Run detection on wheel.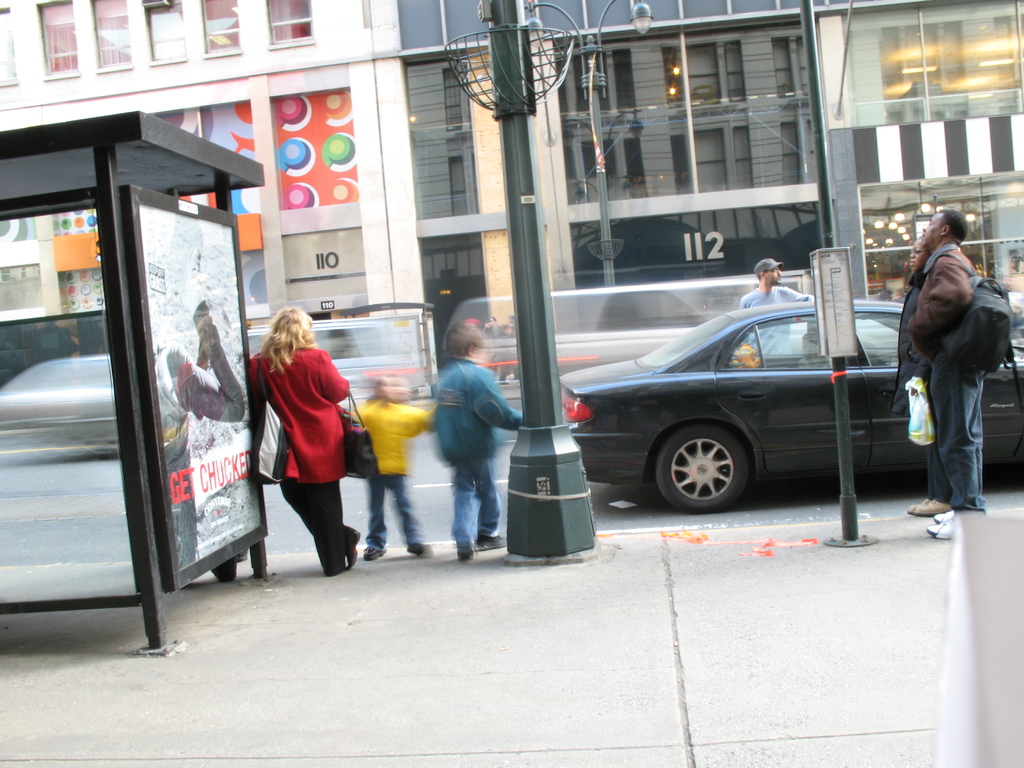
Result: 652, 424, 747, 516.
